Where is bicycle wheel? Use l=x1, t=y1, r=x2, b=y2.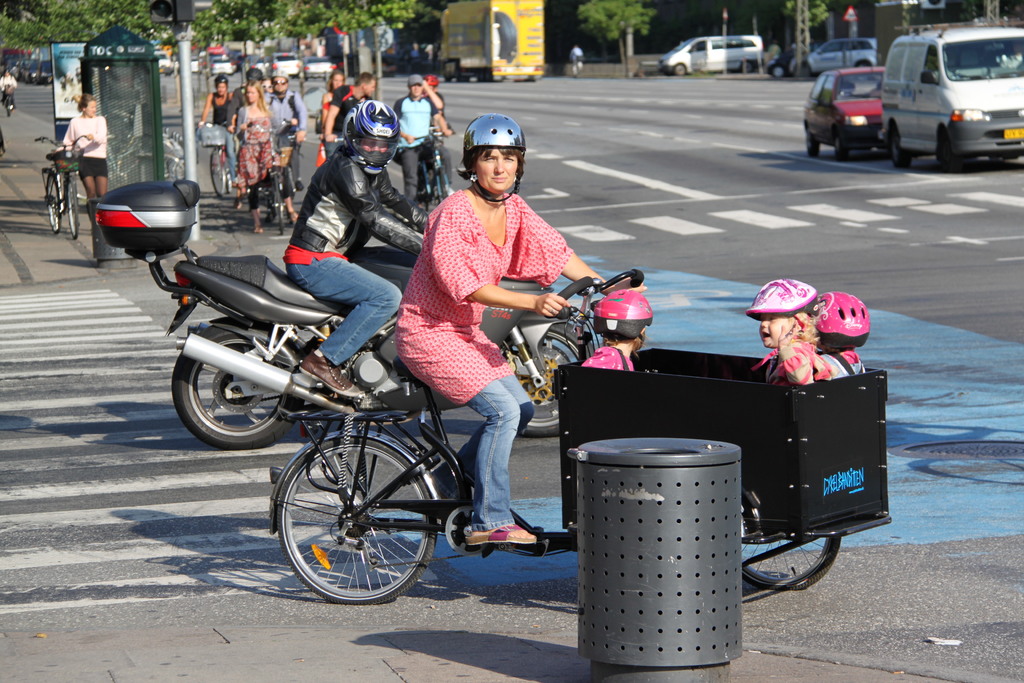
l=211, t=150, r=227, b=201.
